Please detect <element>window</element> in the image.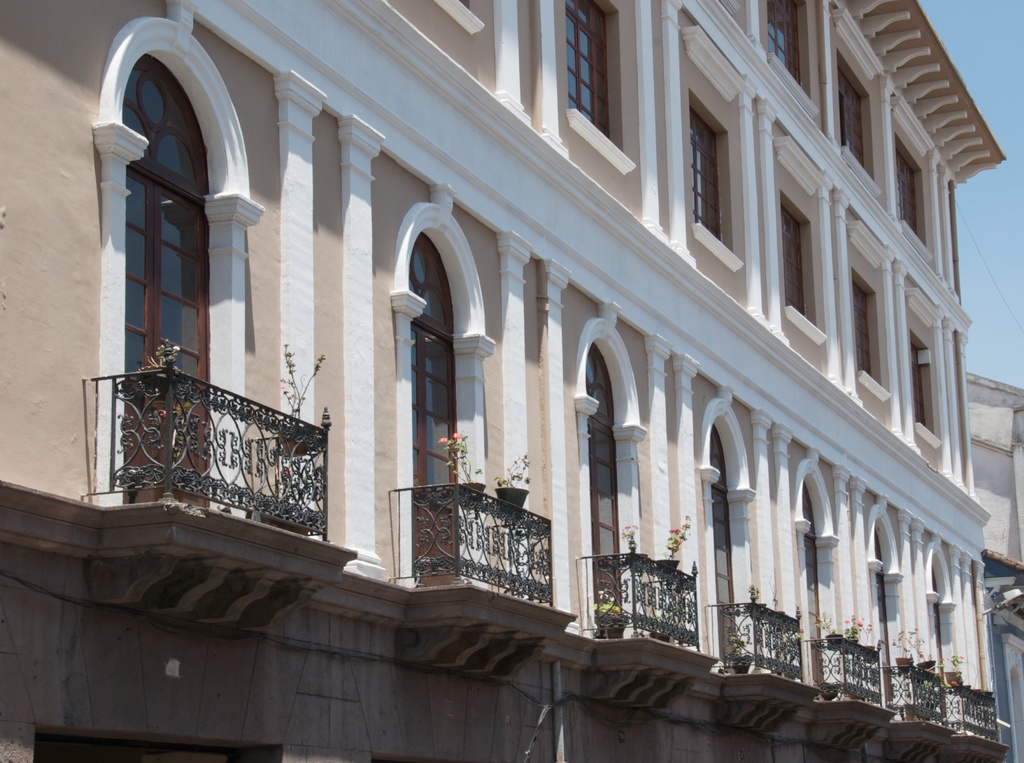
894, 134, 925, 239.
